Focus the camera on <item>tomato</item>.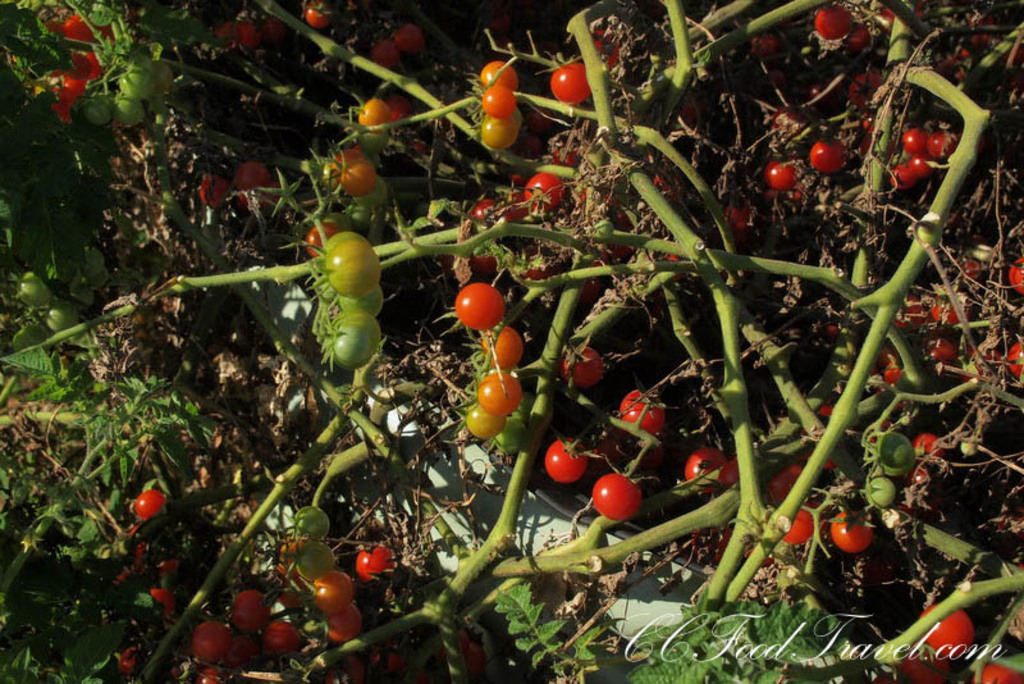
Focus region: (x1=915, y1=432, x2=938, y2=465).
